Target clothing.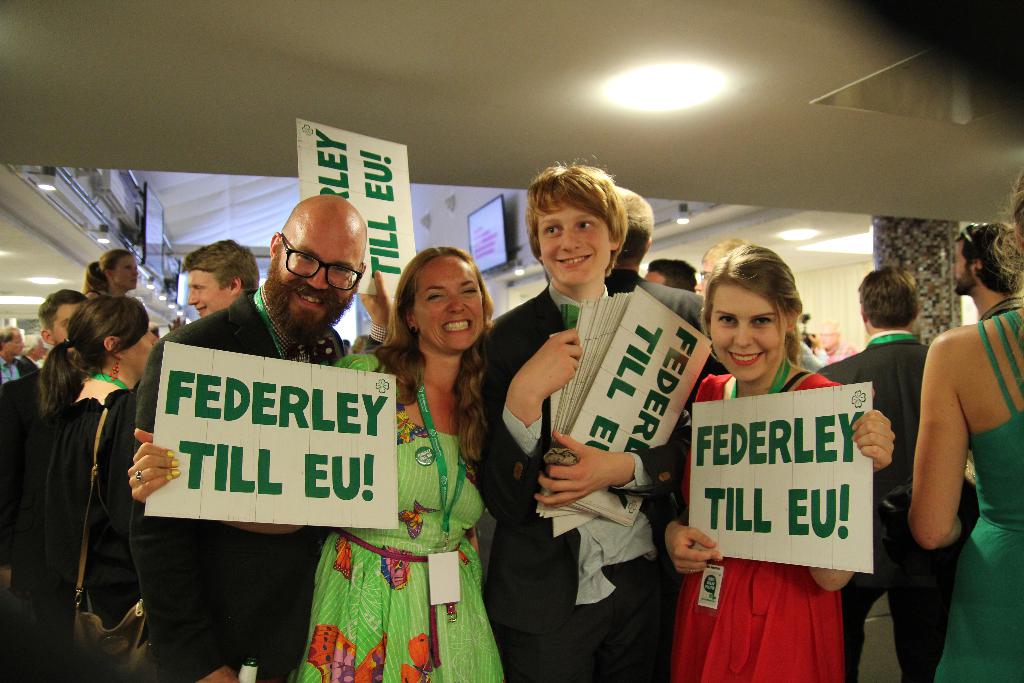
Target region: {"left": 40, "top": 386, "right": 159, "bottom": 682}.
